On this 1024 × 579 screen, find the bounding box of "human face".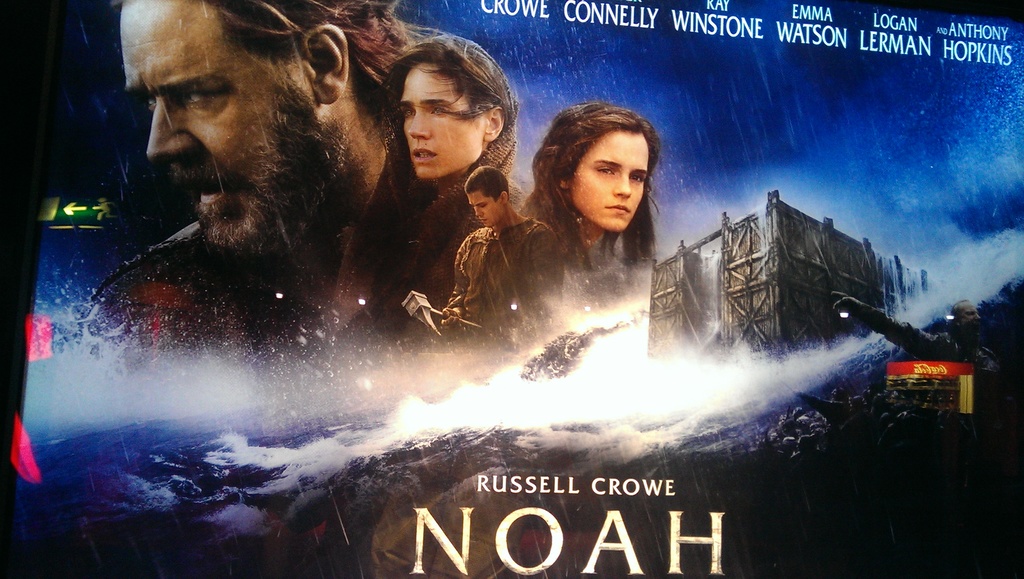
Bounding box: [399,60,486,174].
